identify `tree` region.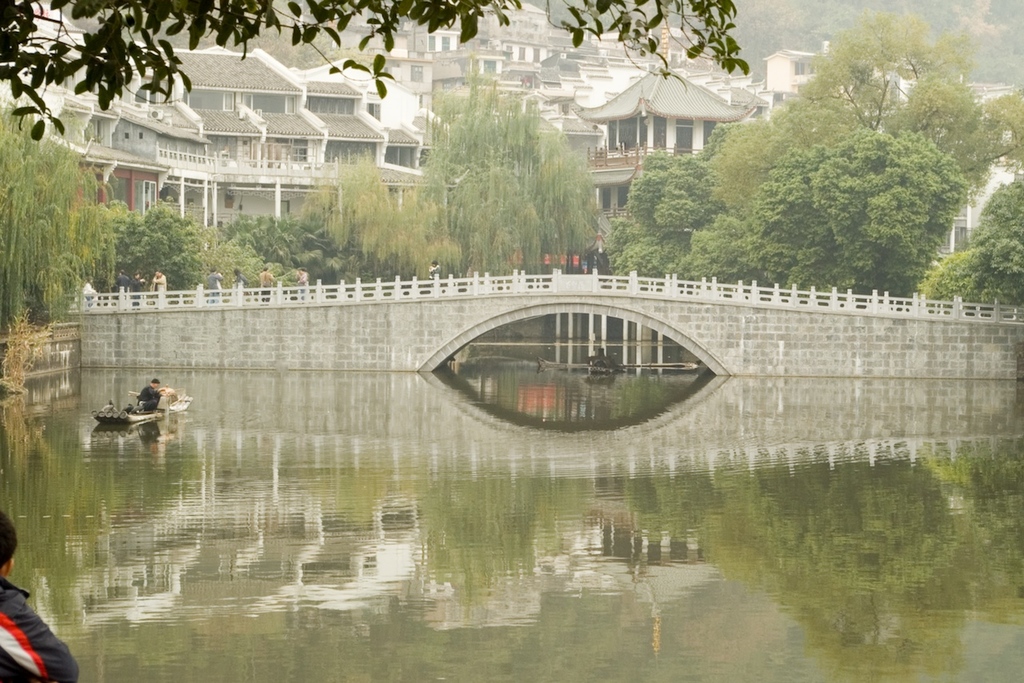
Region: detection(298, 139, 461, 276).
